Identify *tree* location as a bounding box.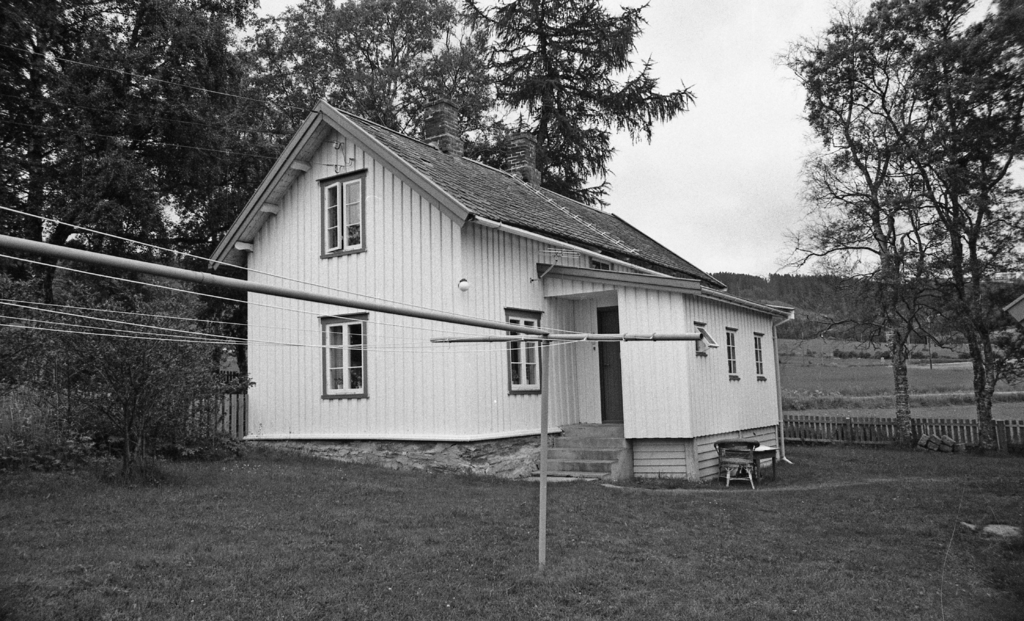
<region>148, 0, 277, 238</region>.
